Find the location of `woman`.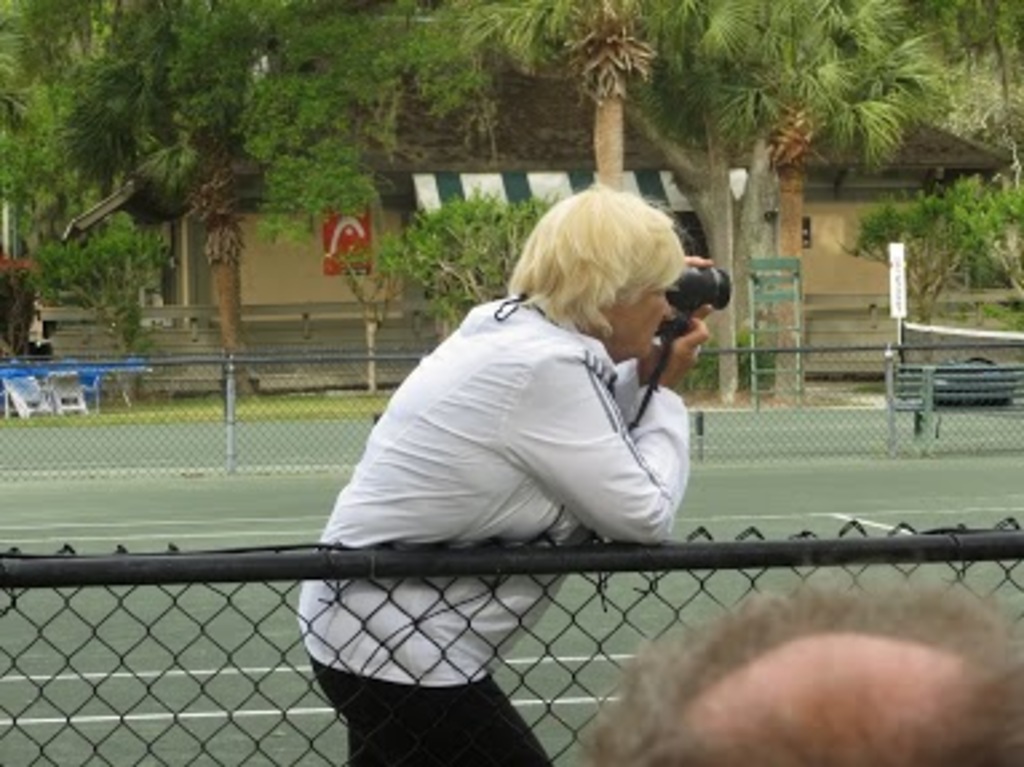
Location: pyautogui.locateOnScreen(291, 176, 717, 764).
